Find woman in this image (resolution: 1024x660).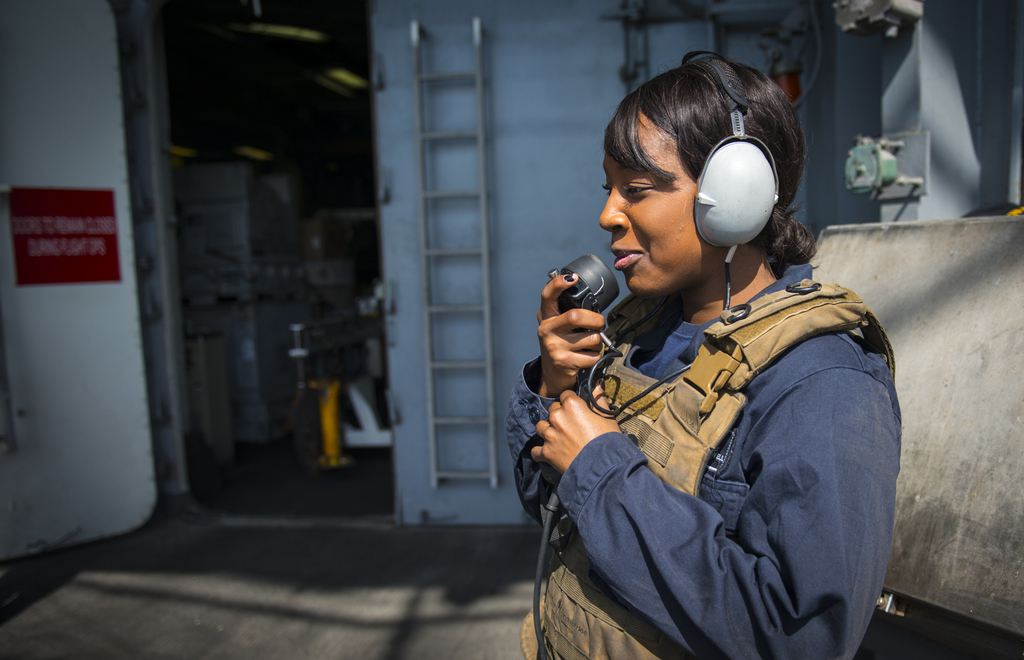
detection(507, 52, 905, 659).
